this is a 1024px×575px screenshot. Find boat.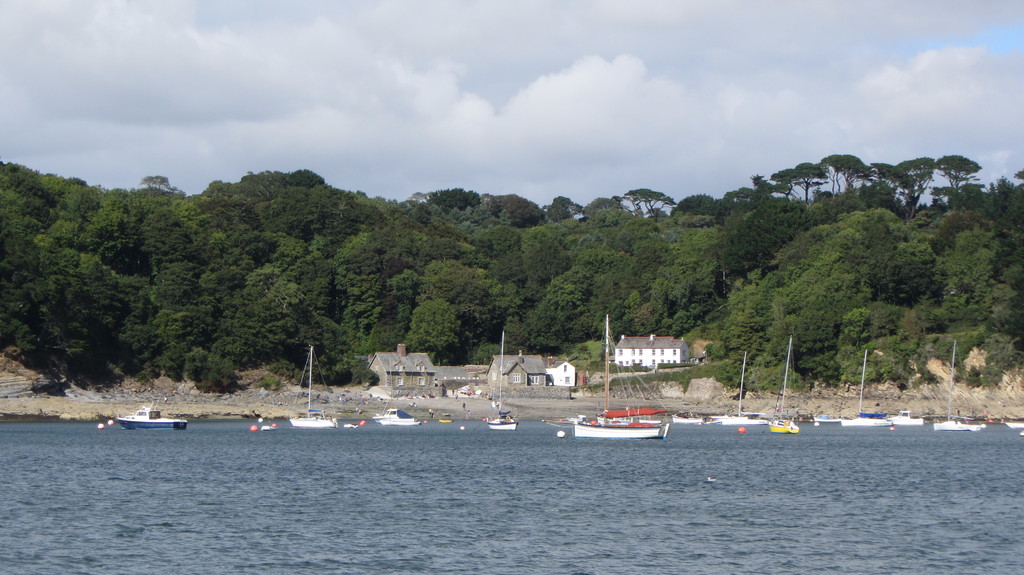
Bounding box: locate(116, 401, 193, 432).
